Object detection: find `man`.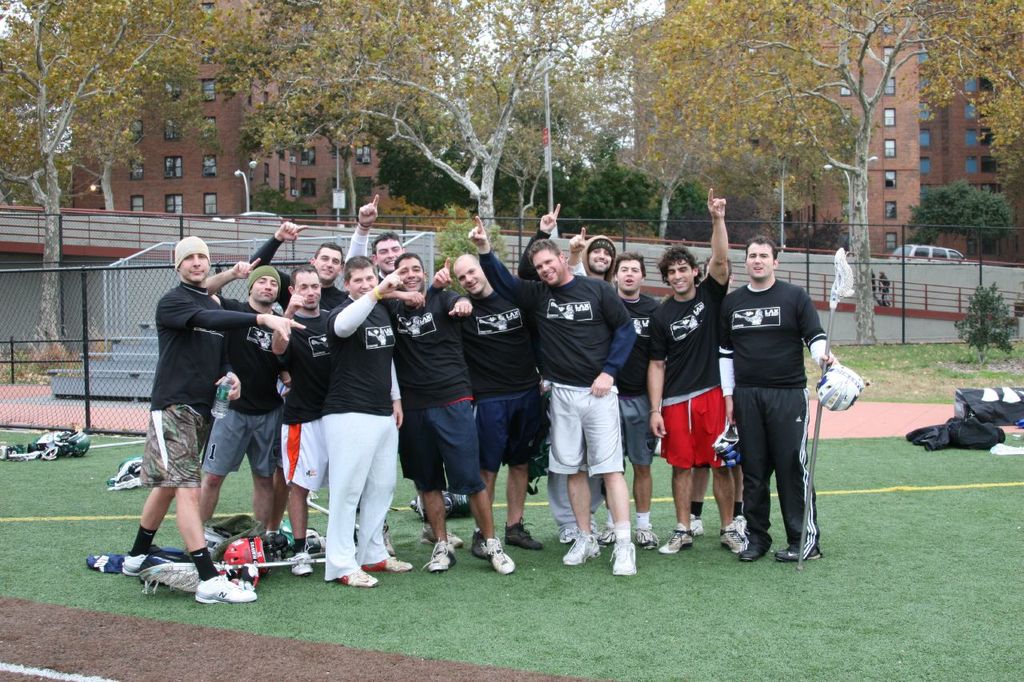
left=715, top=216, right=842, bottom=596.
